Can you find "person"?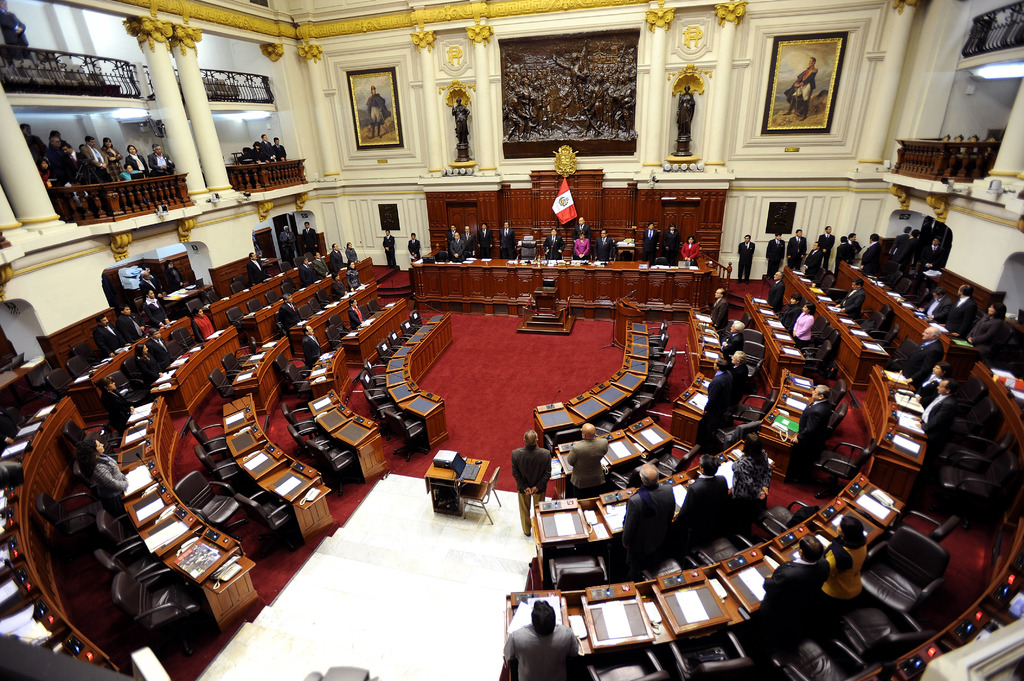
Yes, bounding box: crop(501, 596, 580, 680).
